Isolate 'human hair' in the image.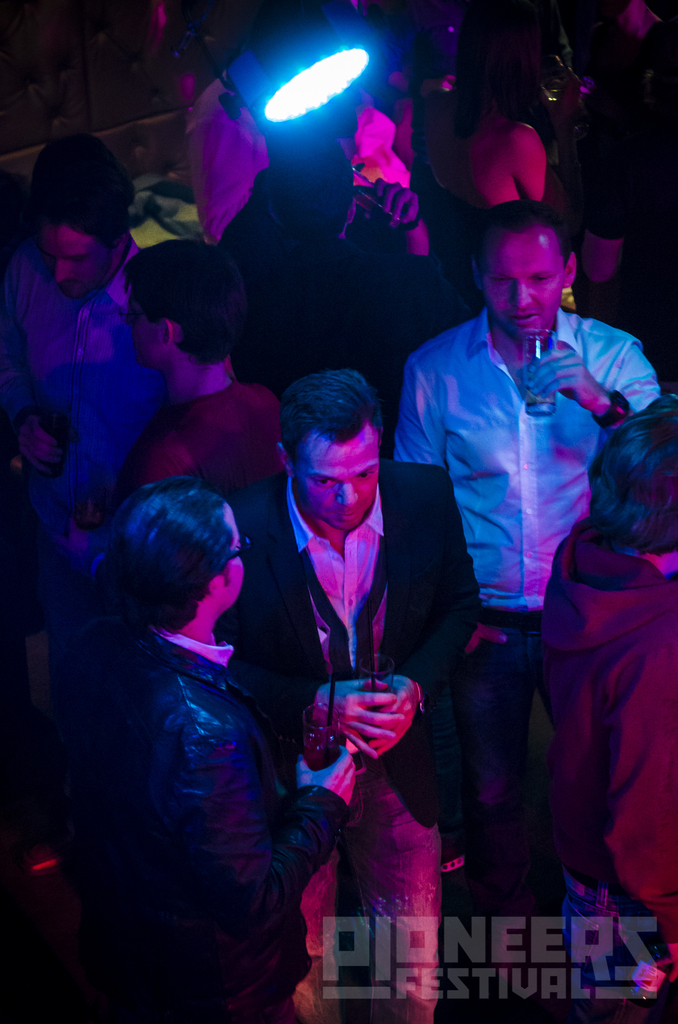
Isolated region: bbox(472, 198, 580, 263).
